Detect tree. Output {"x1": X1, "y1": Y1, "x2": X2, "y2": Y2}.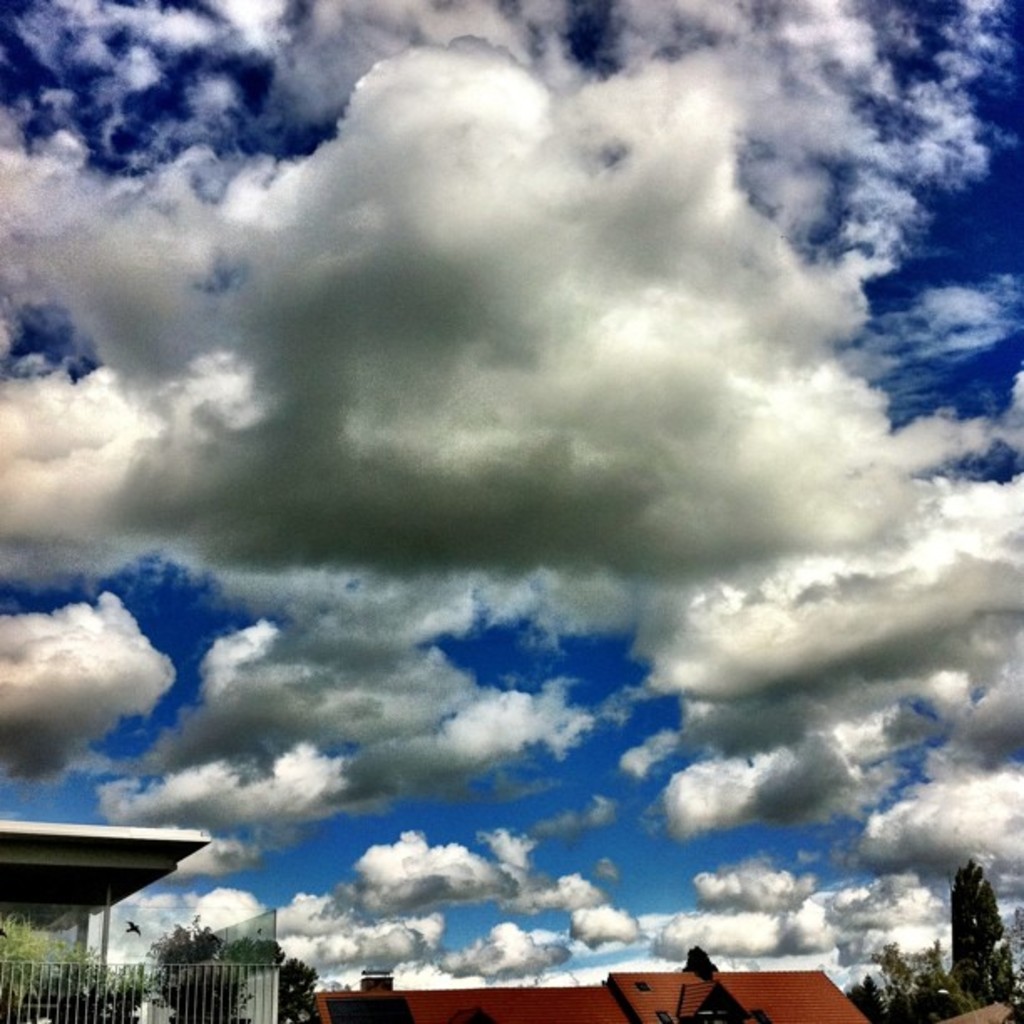
{"x1": 860, "y1": 945, "x2": 980, "y2": 1022}.
